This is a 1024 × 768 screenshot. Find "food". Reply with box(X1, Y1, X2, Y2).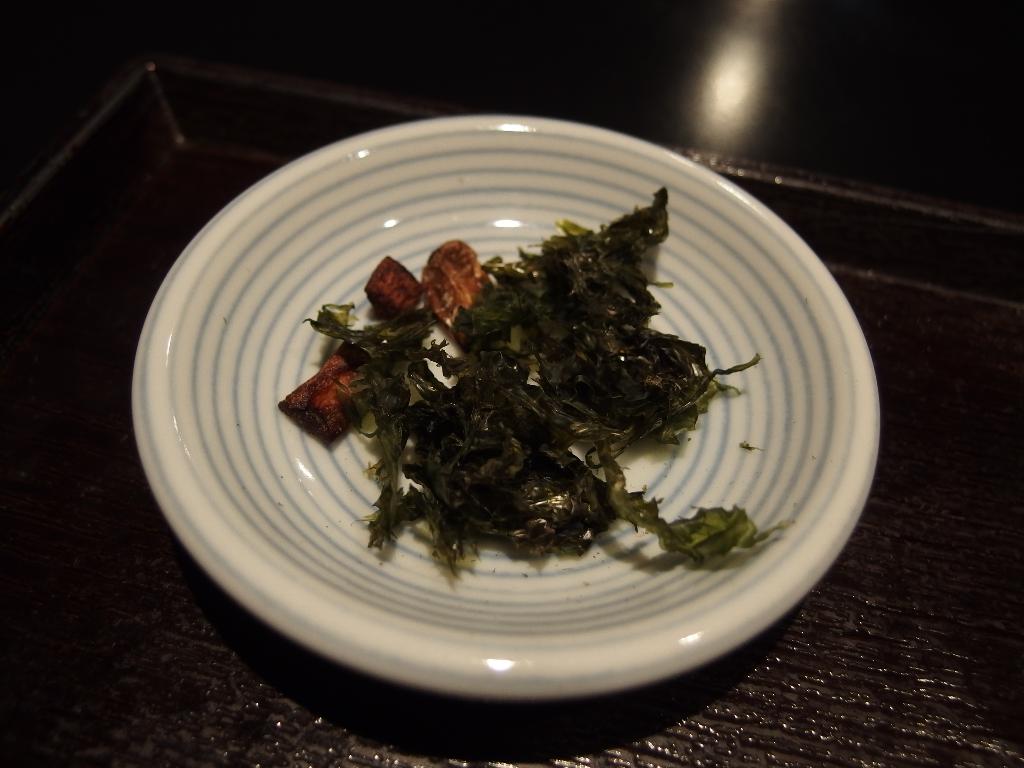
box(305, 177, 756, 565).
